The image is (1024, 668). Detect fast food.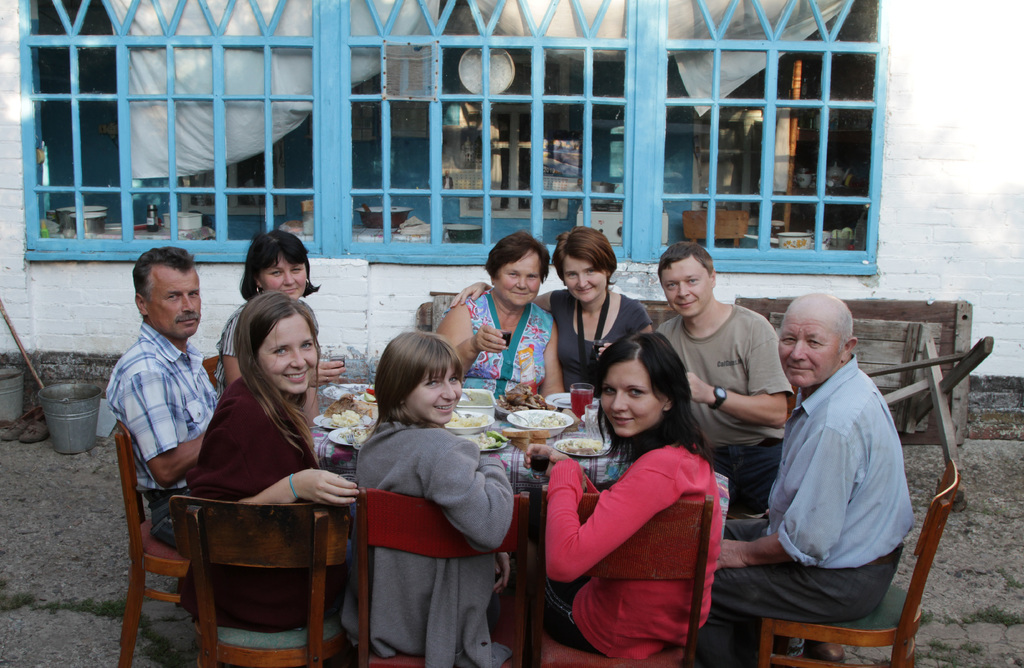
Detection: [x1=497, y1=382, x2=545, y2=414].
